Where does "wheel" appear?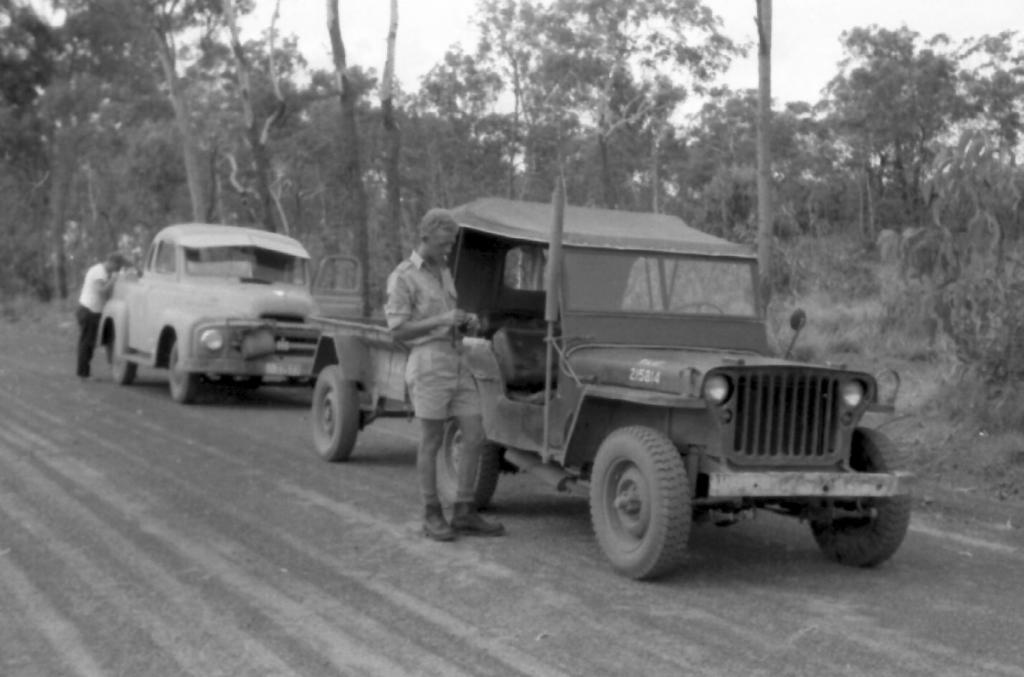
Appears at region(590, 427, 706, 576).
